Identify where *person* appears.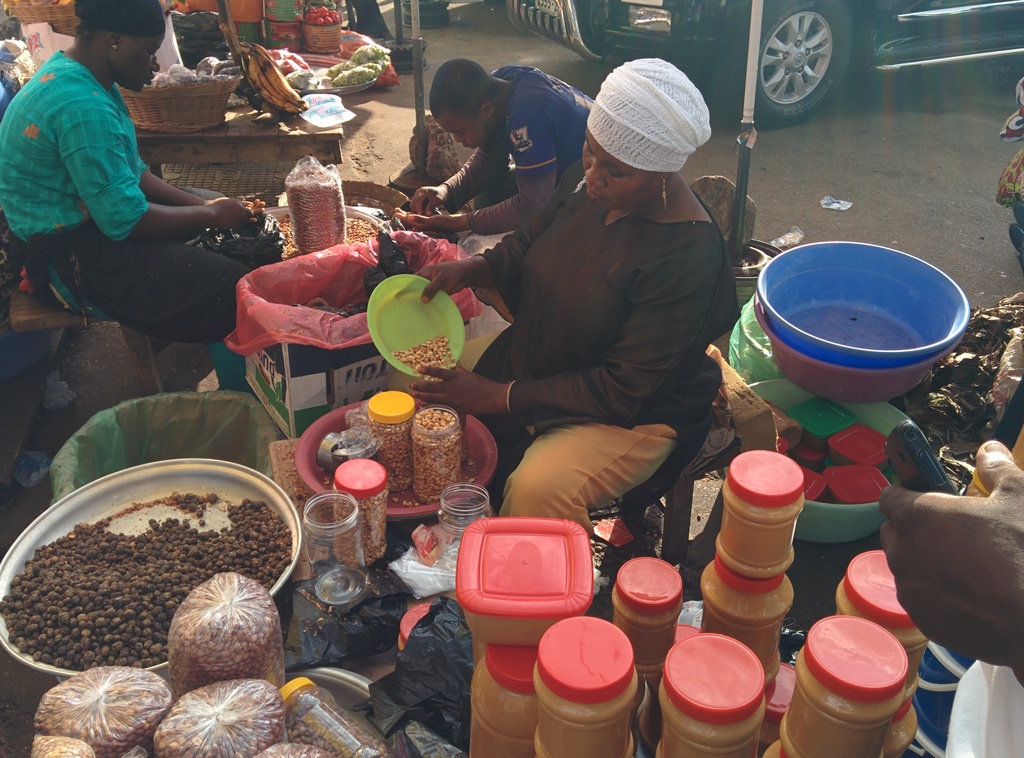
Appears at {"left": 10, "top": 11, "right": 245, "bottom": 398}.
